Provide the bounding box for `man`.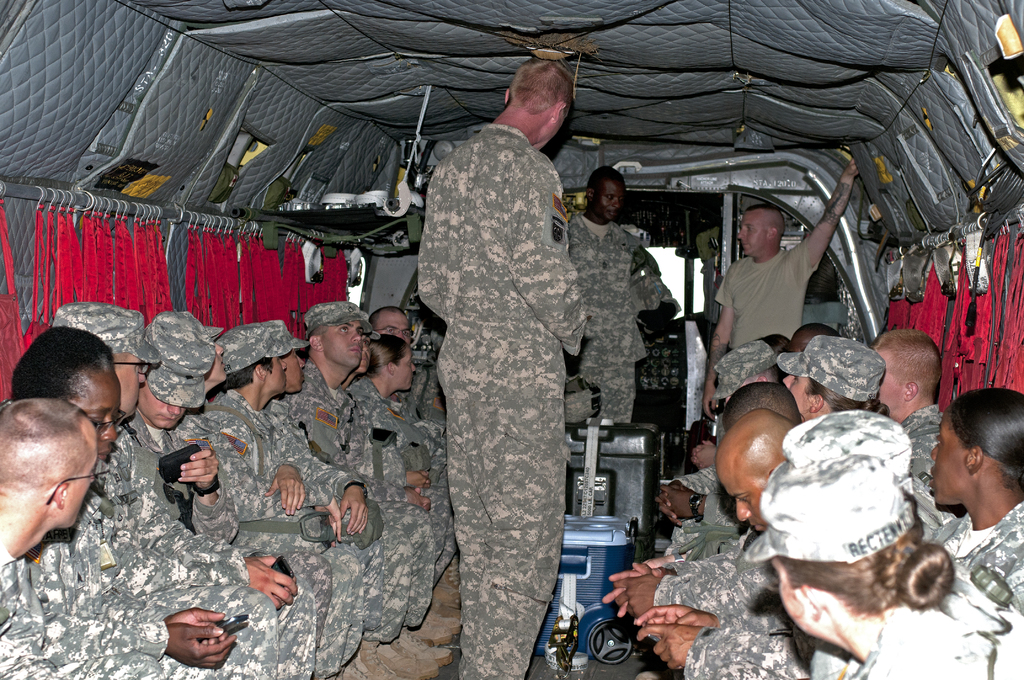
(left=418, top=63, right=591, bottom=679).
